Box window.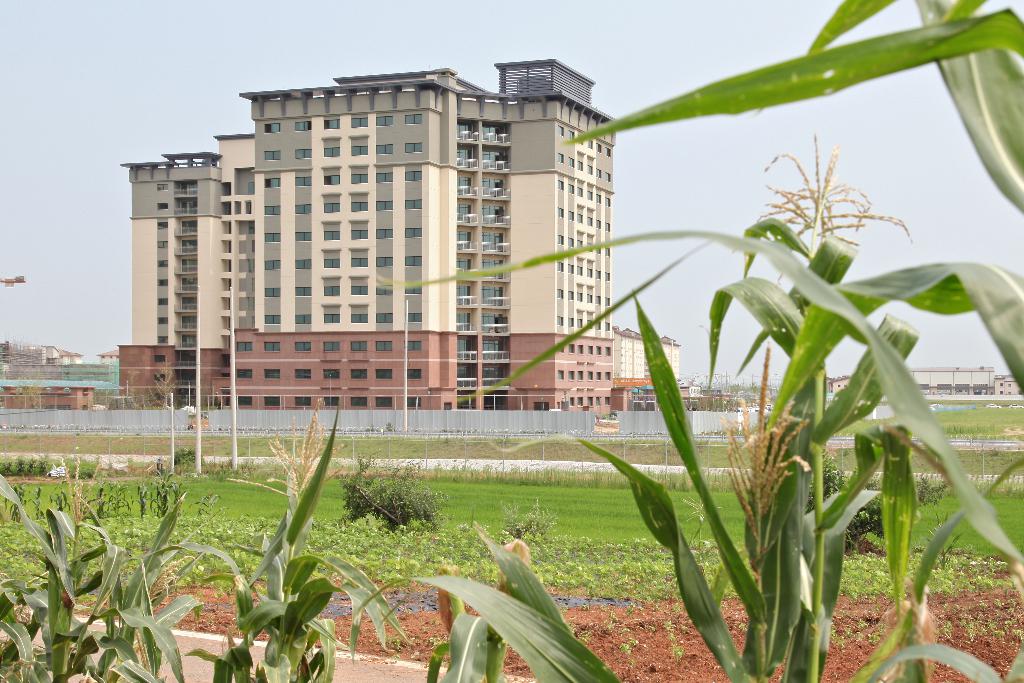
567:156:573:168.
